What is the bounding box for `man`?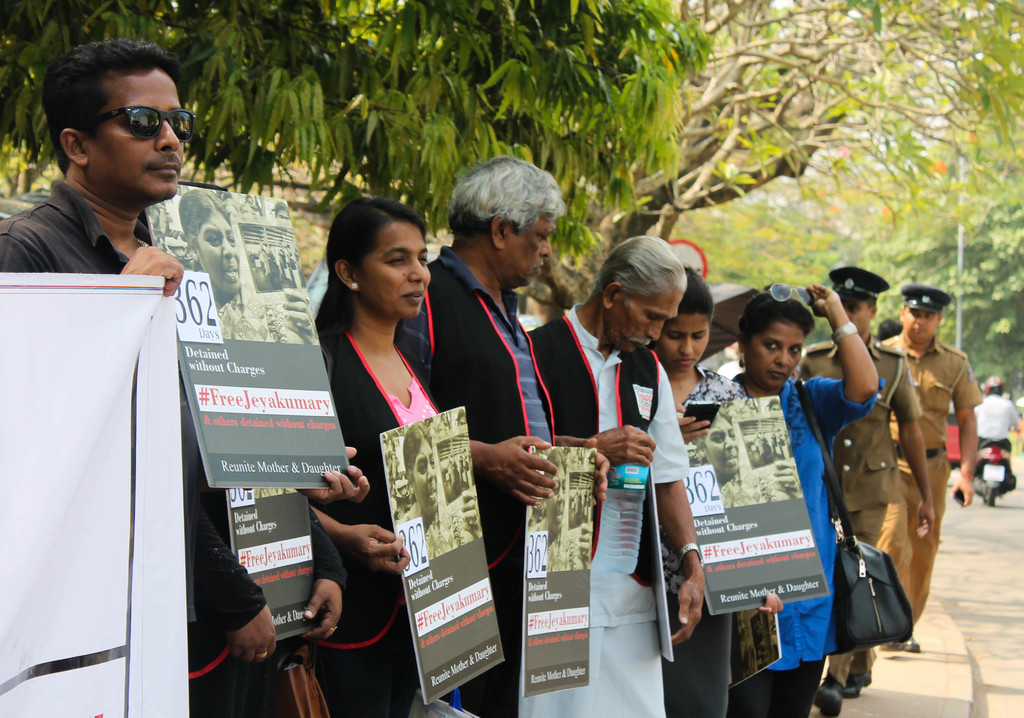
left=785, top=267, right=939, bottom=717.
